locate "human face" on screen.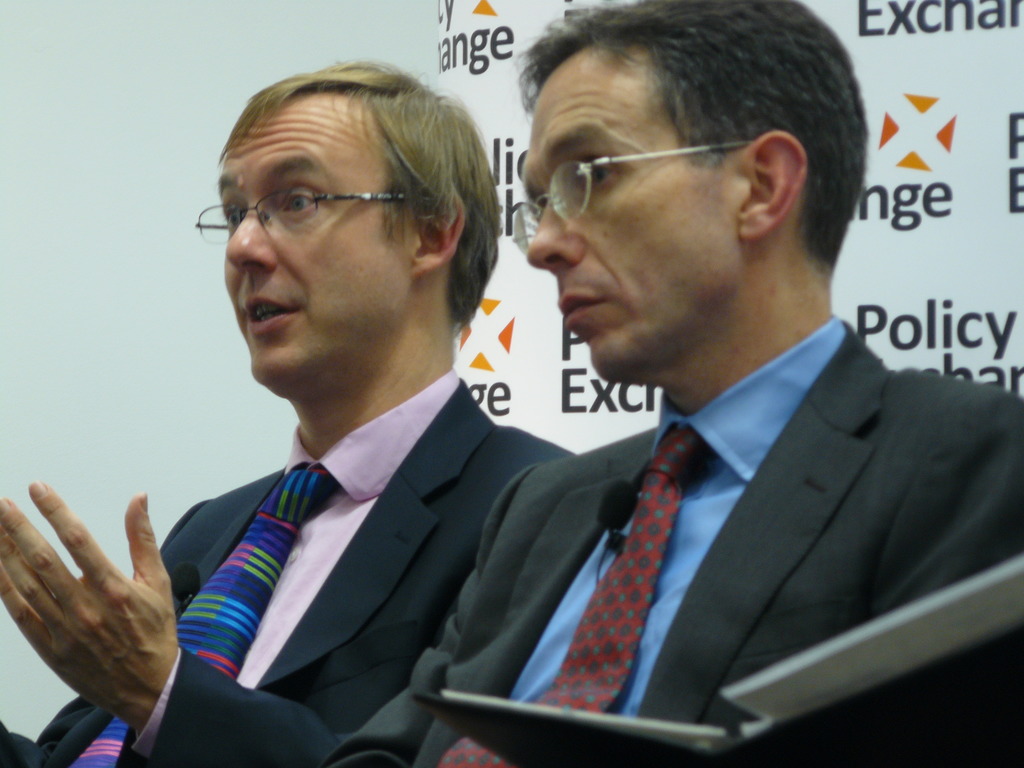
On screen at bbox(520, 52, 735, 379).
